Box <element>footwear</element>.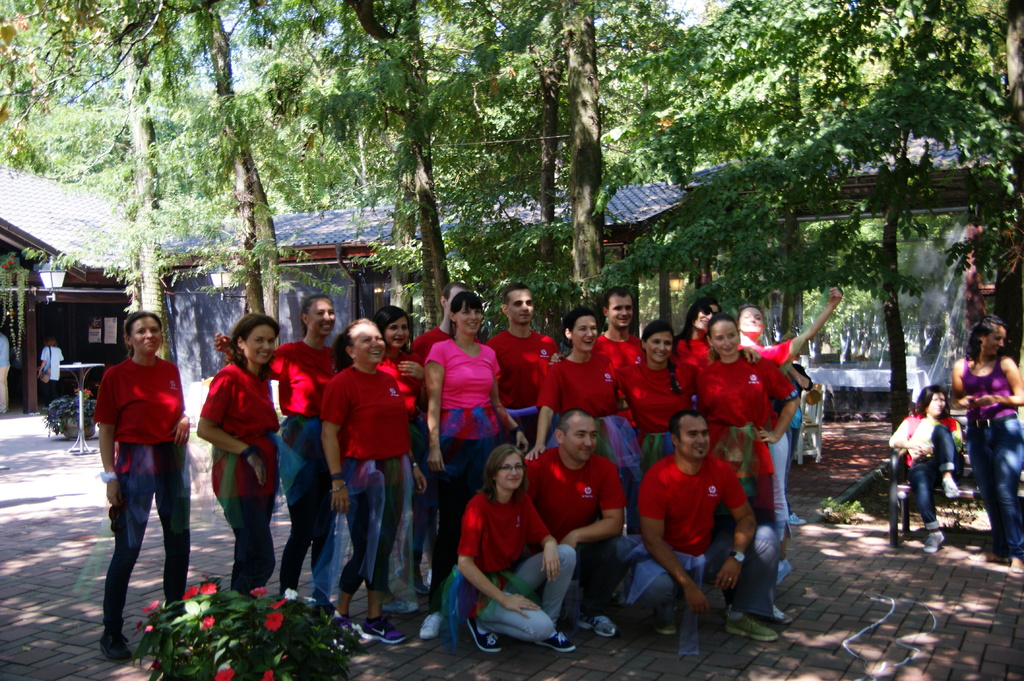
box=[541, 632, 575, 653].
